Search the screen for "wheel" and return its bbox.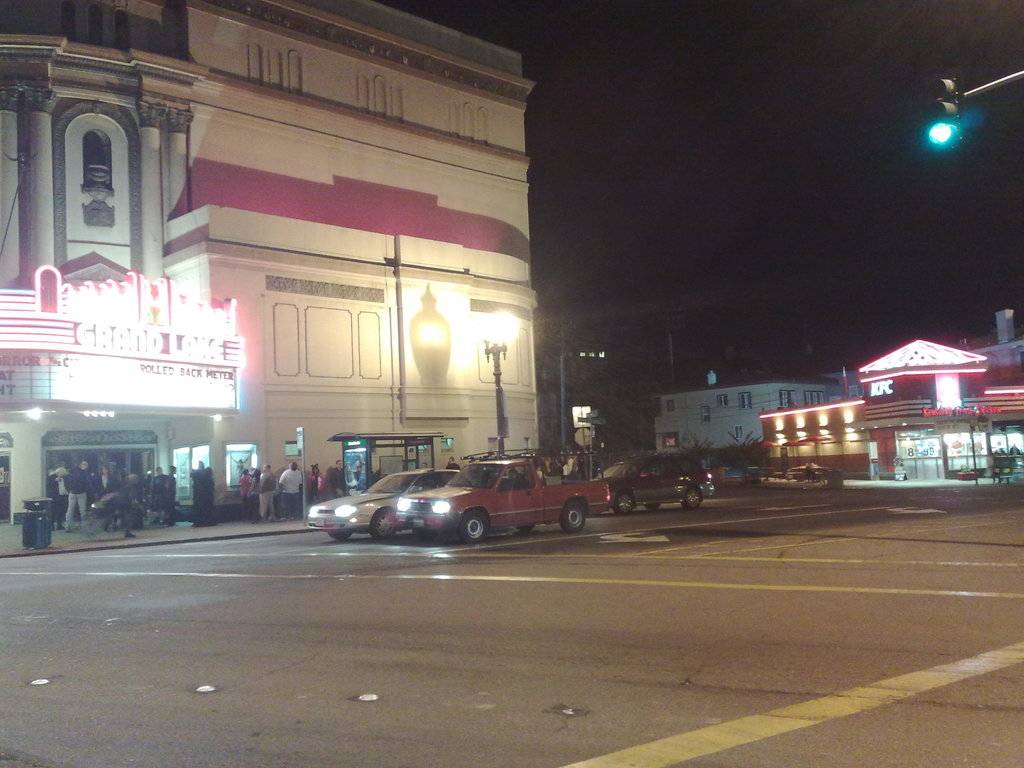
Found: rect(682, 484, 705, 511).
